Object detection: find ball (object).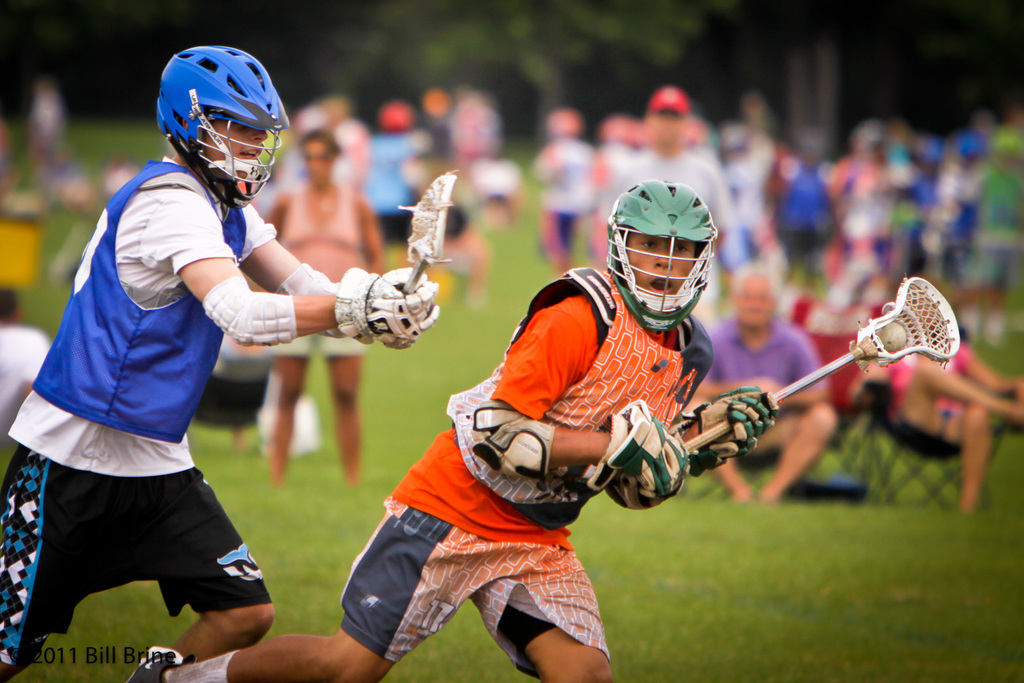
region(877, 324, 909, 351).
